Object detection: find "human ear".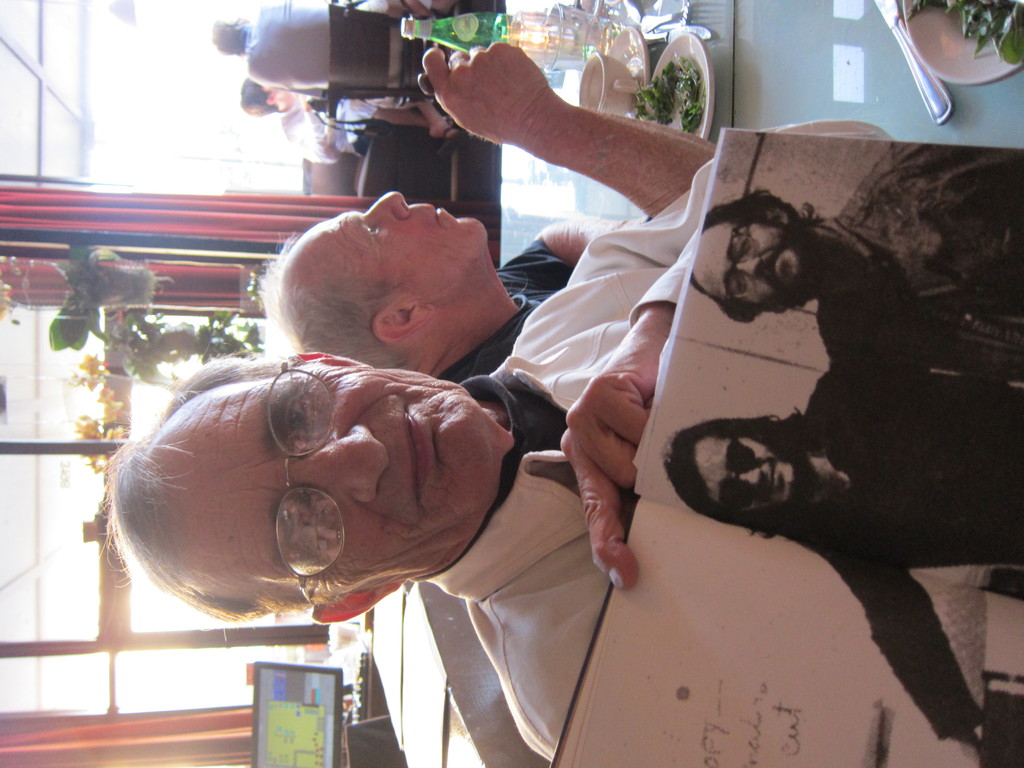
(left=768, top=209, right=788, bottom=221).
